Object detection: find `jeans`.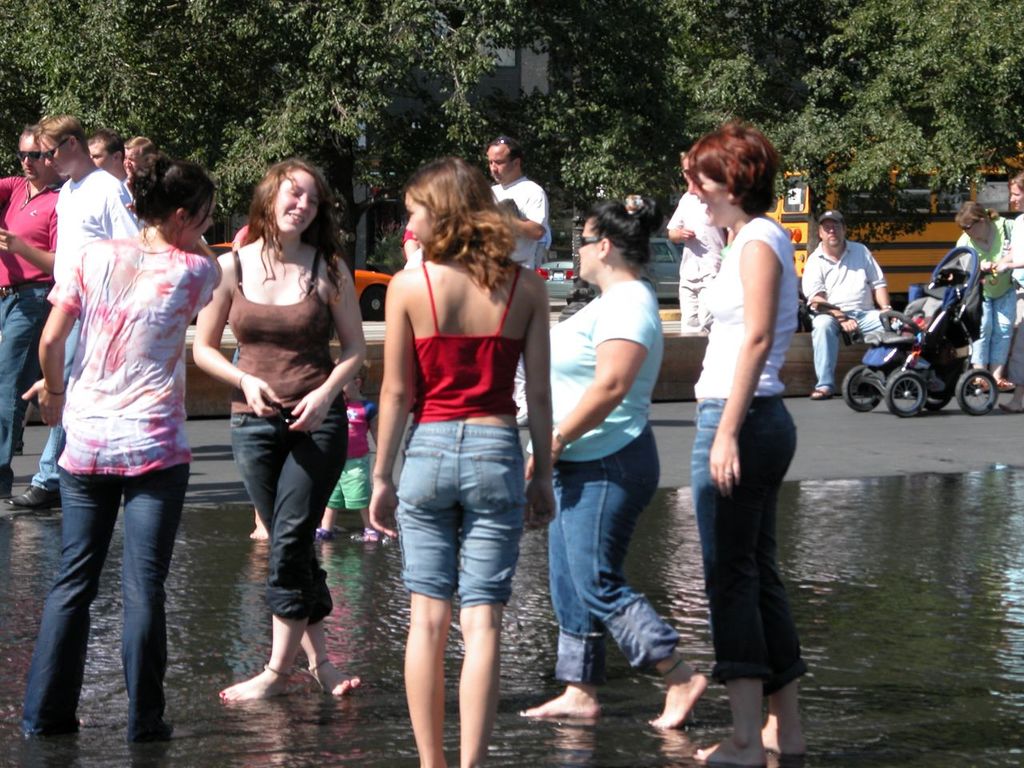
<region>690, 412, 797, 690</region>.
